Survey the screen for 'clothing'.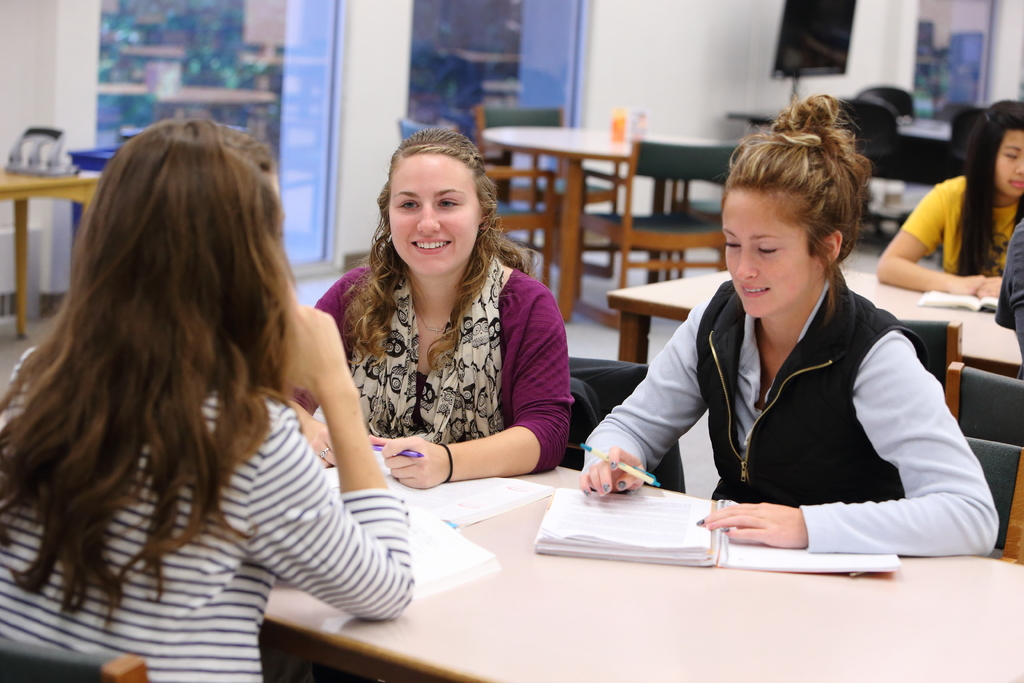
Survey found: {"x1": 899, "y1": 175, "x2": 1017, "y2": 279}.
